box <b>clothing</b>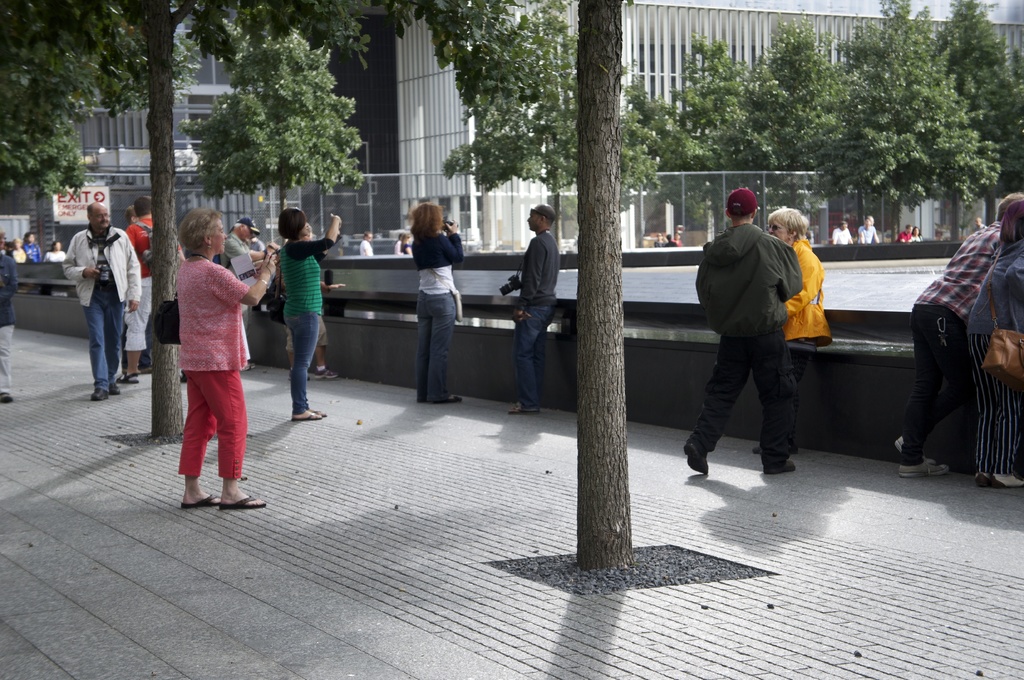
region(124, 215, 181, 350)
